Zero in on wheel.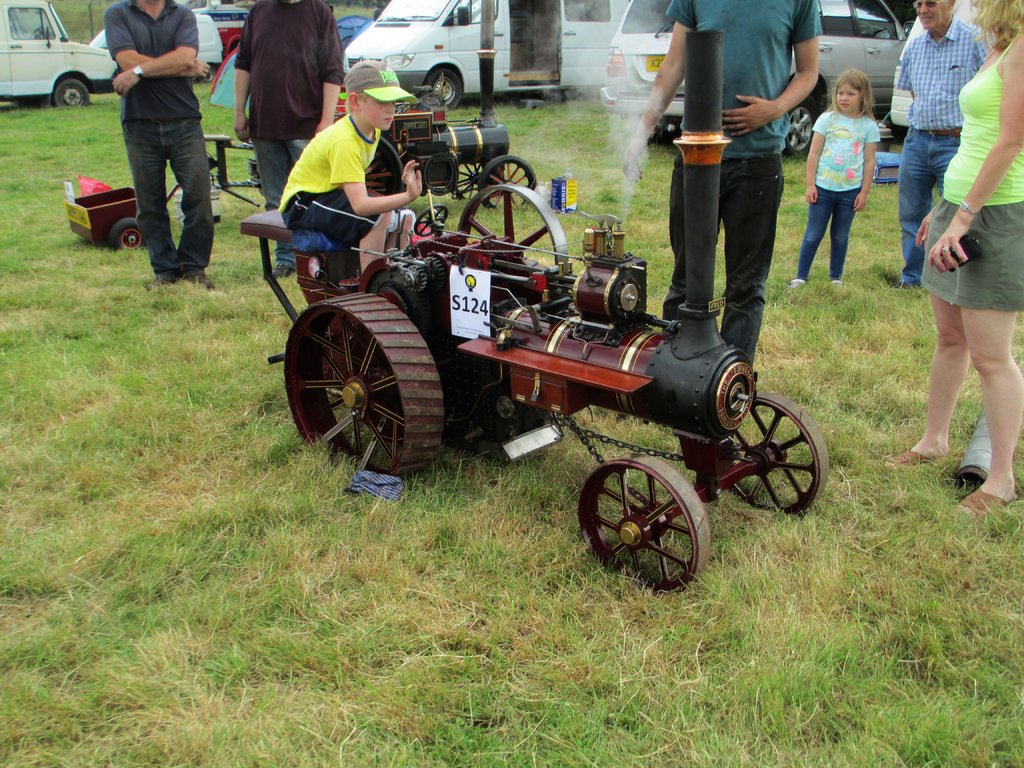
Zeroed in: [478, 154, 534, 211].
